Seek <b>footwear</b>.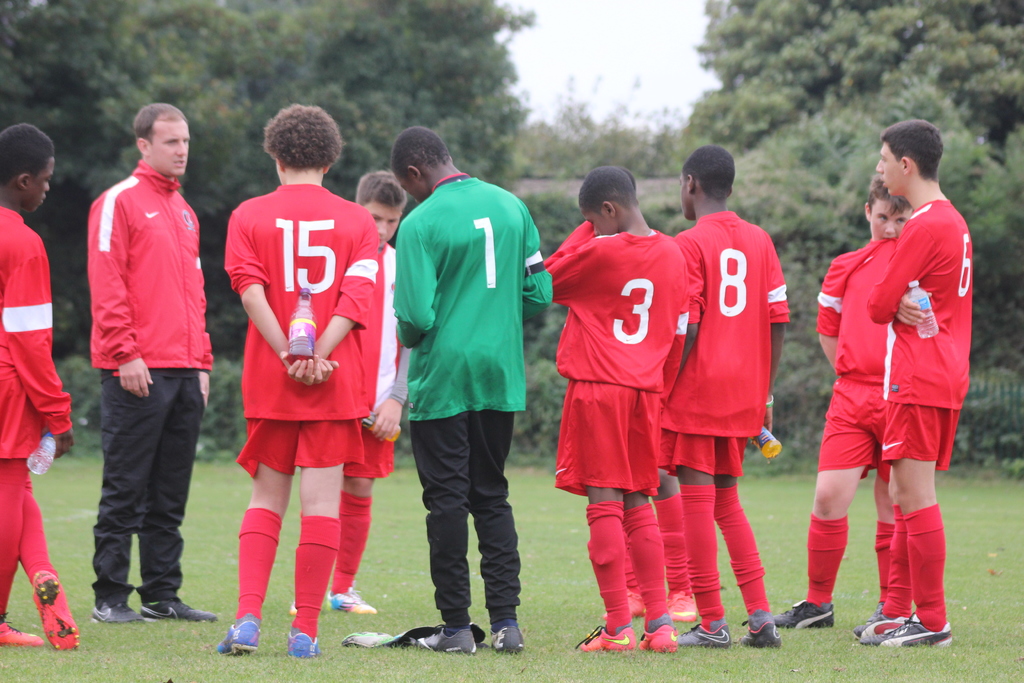
<bbox>737, 610, 786, 649</bbox>.
